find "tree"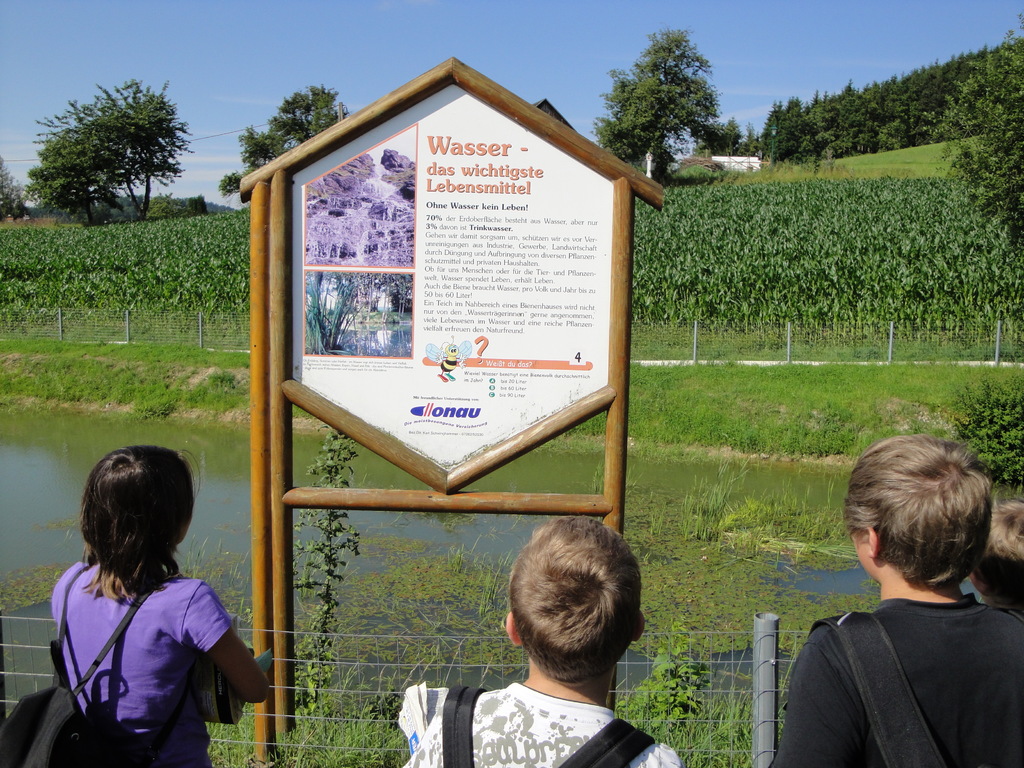
929 28 1023 239
